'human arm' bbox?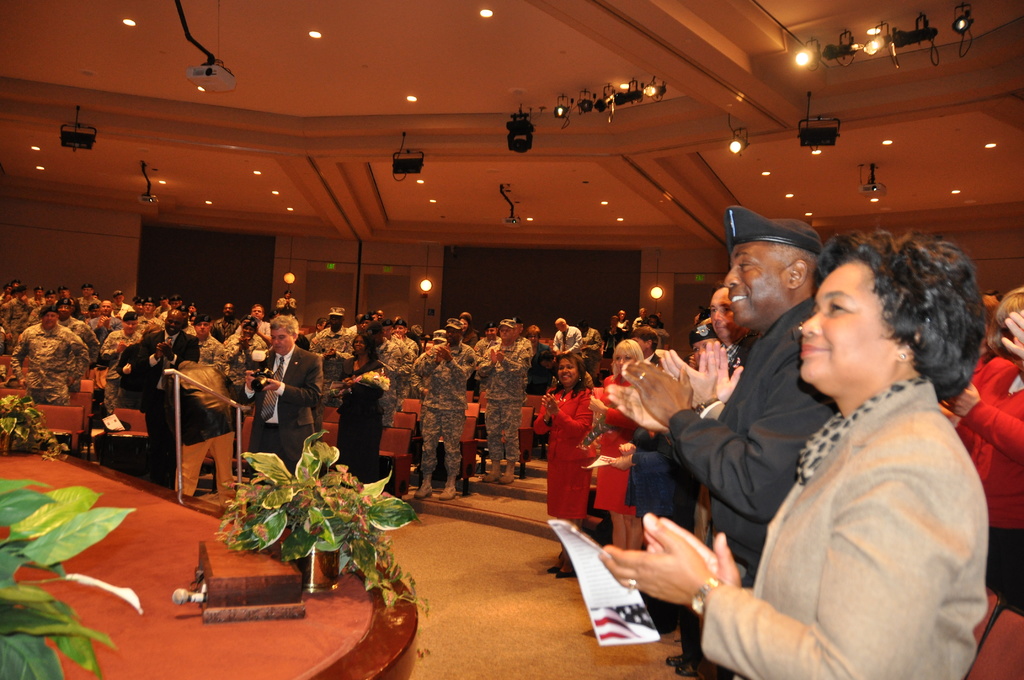
rect(600, 534, 820, 667)
